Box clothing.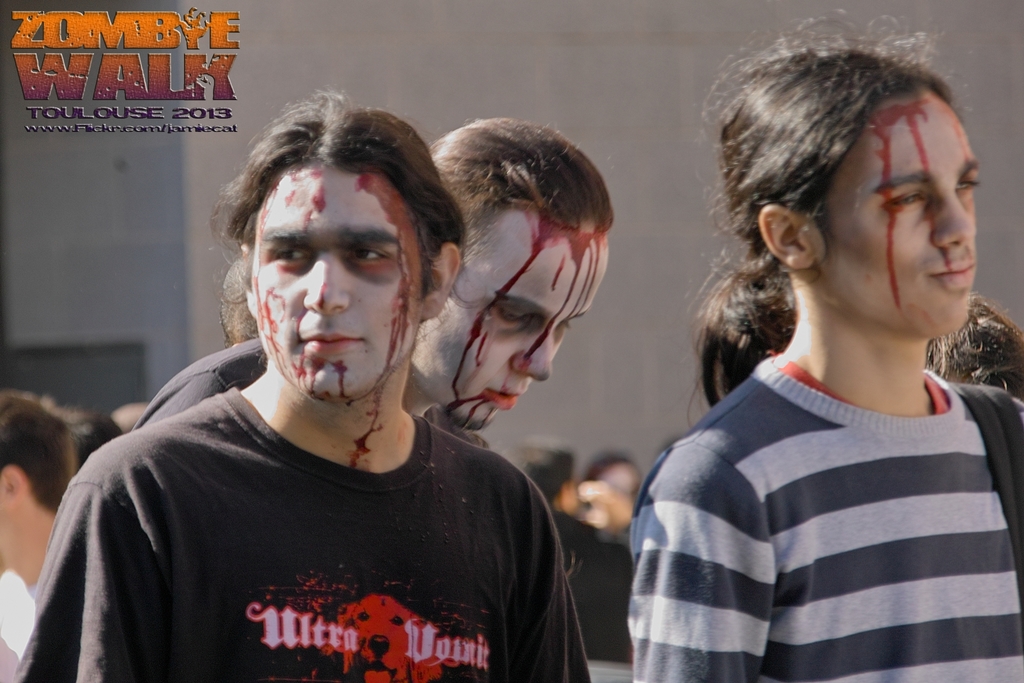
8, 386, 590, 682.
